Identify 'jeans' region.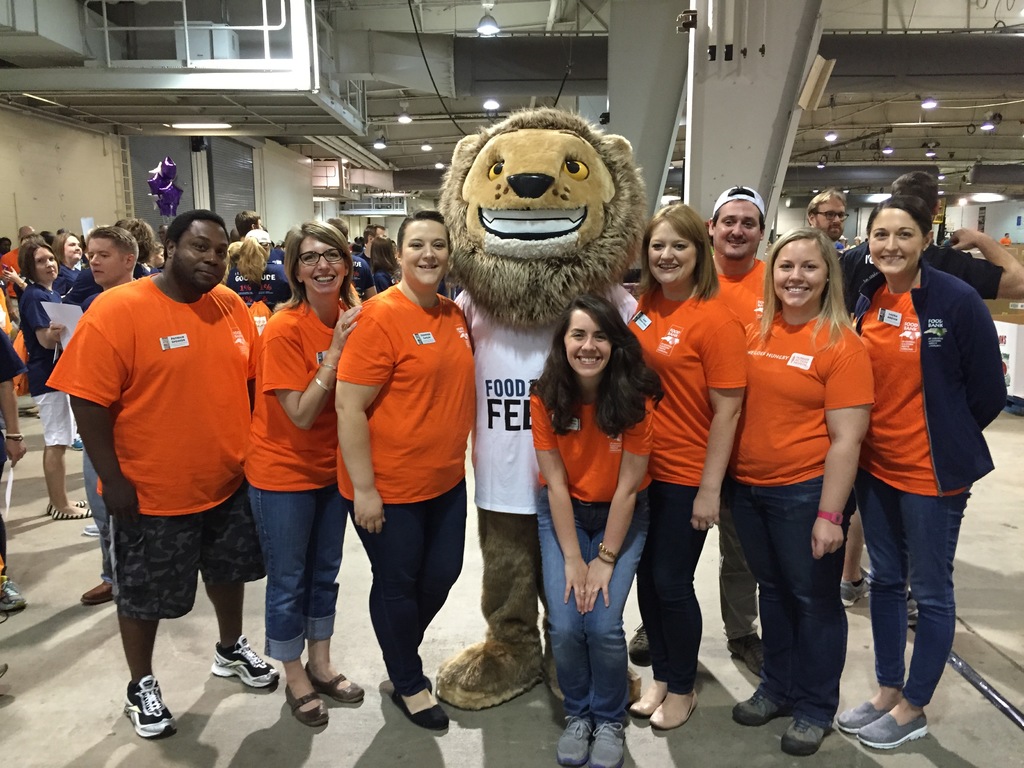
Region: region(535, 484, 650, 728).
